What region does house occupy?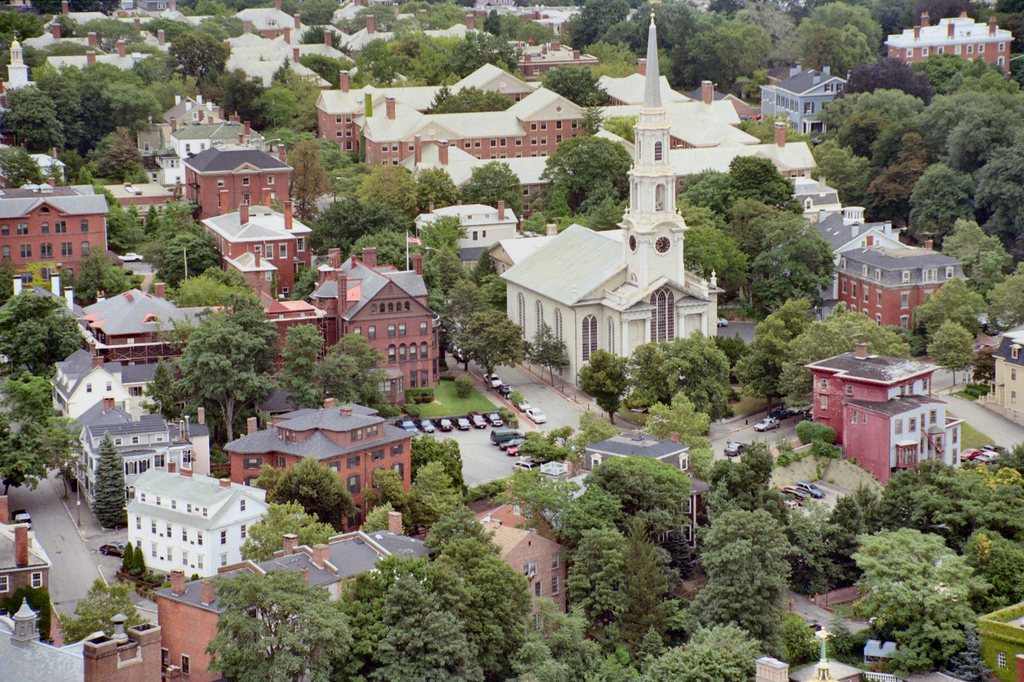
{"left": 308, "top": 250, "right": 434, "bottom": 408}.
